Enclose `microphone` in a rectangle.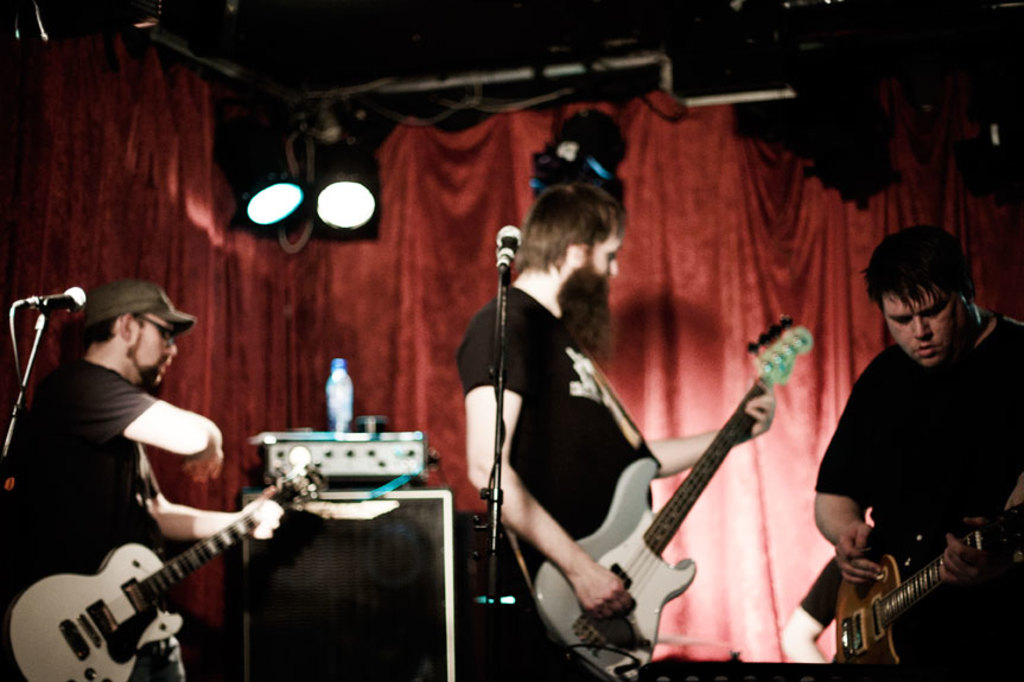
select_region(13, 279, 90, 318).
